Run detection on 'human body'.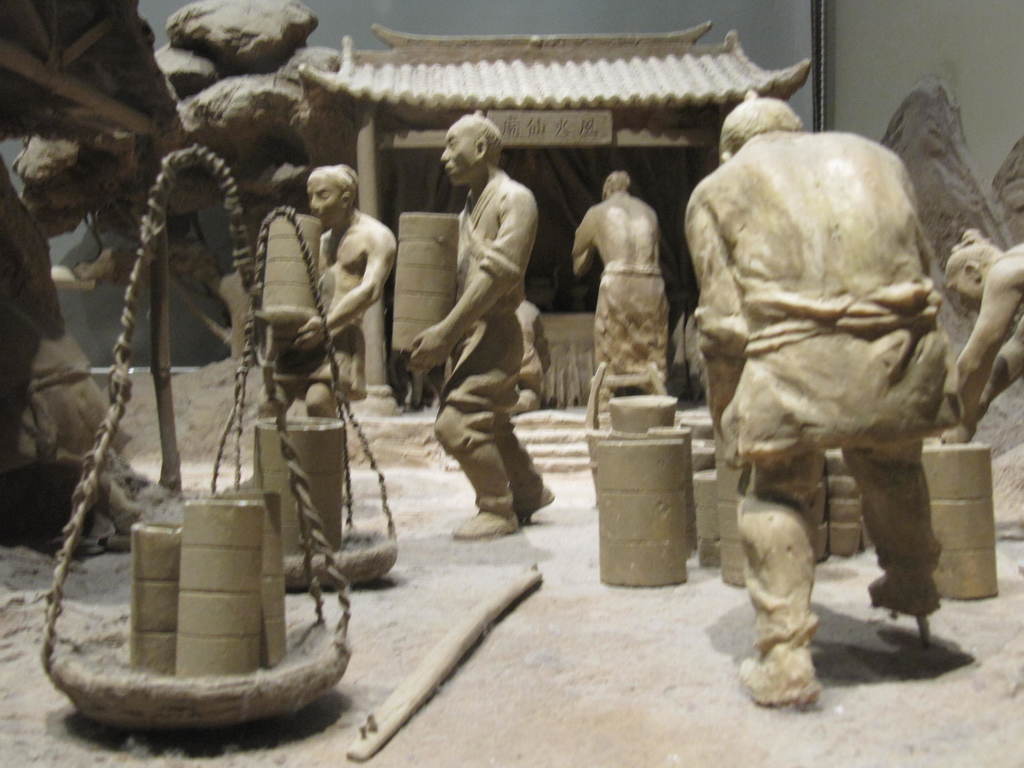
Result: <box>686,97,948,708</box>.
